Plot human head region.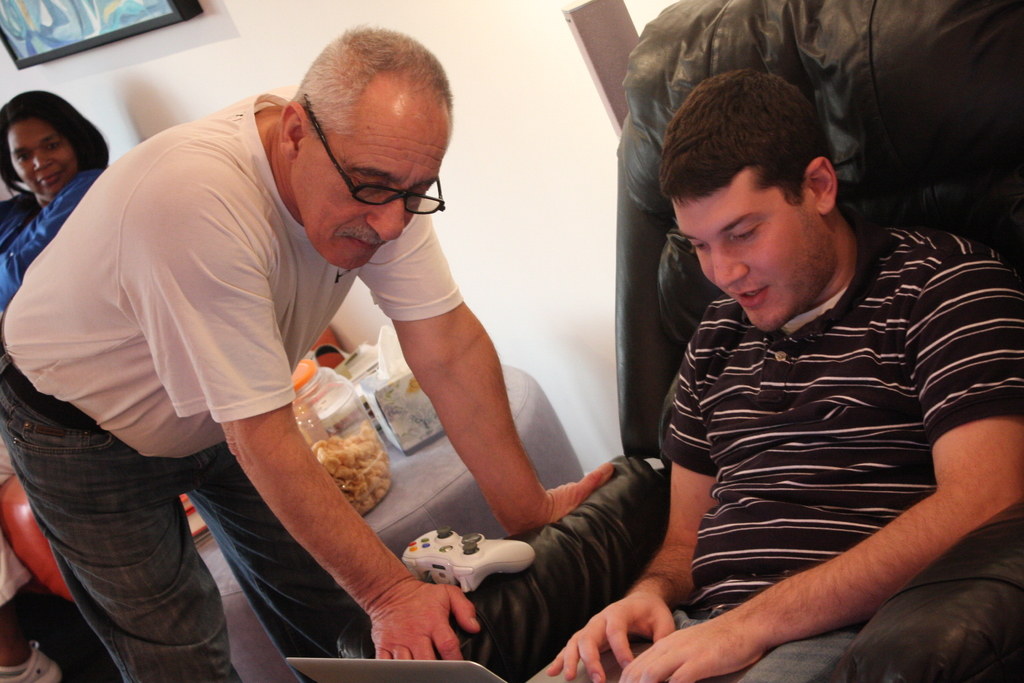
Plotted at [x1=268, y1=33, x2=468, y2=259].
